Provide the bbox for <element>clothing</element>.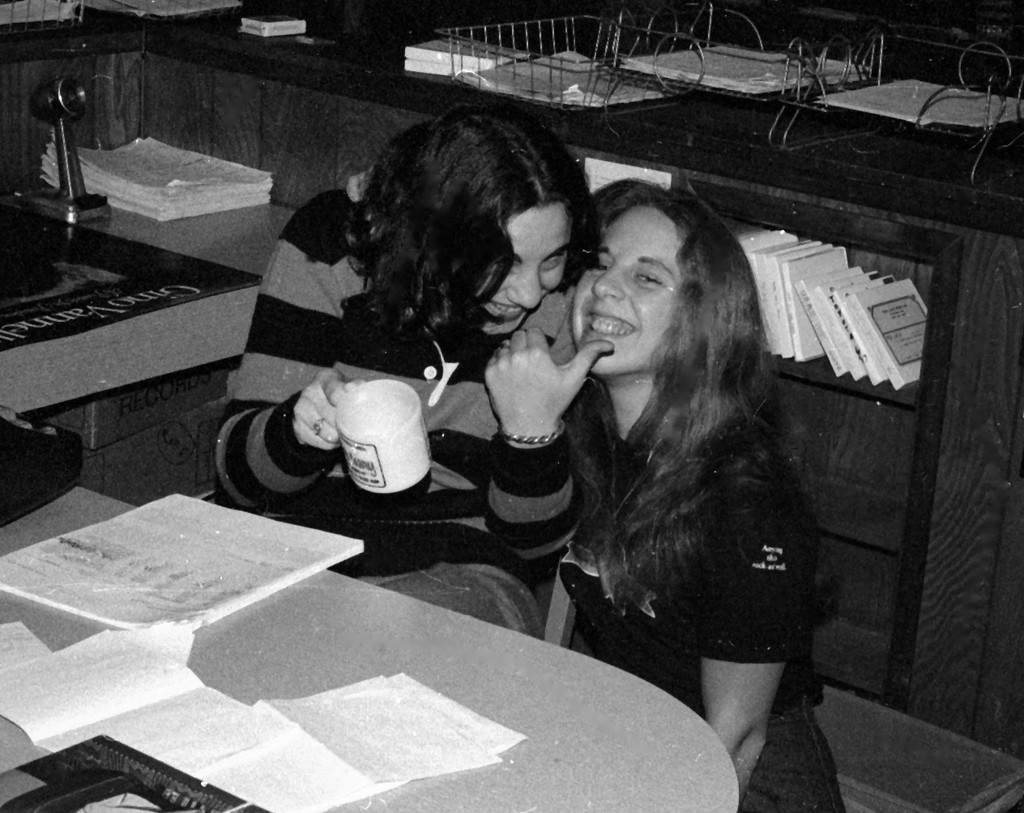
[228, 208, 638, 543].
